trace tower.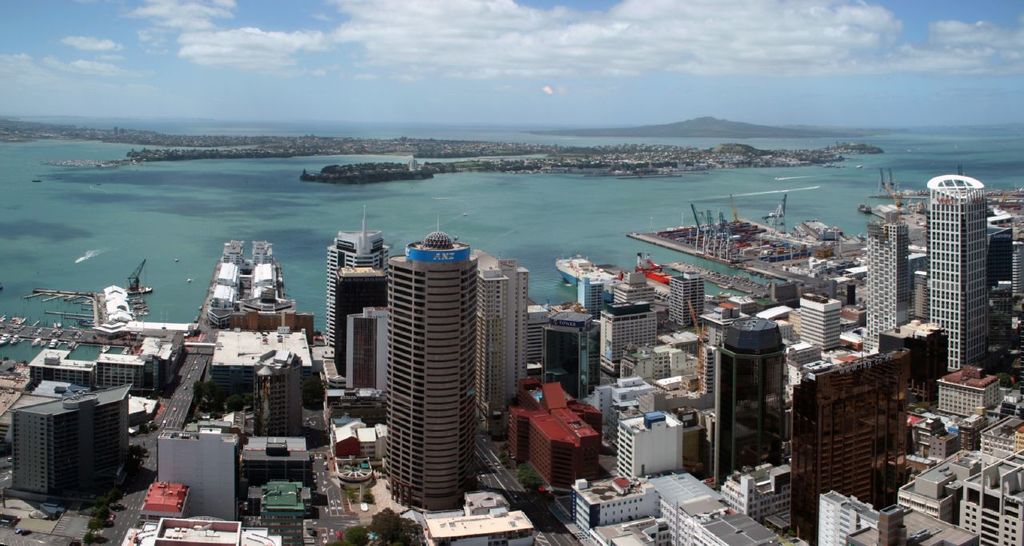
Traced to {"left": 318, "top": 225, "right": 401, "bottom": 353}.
